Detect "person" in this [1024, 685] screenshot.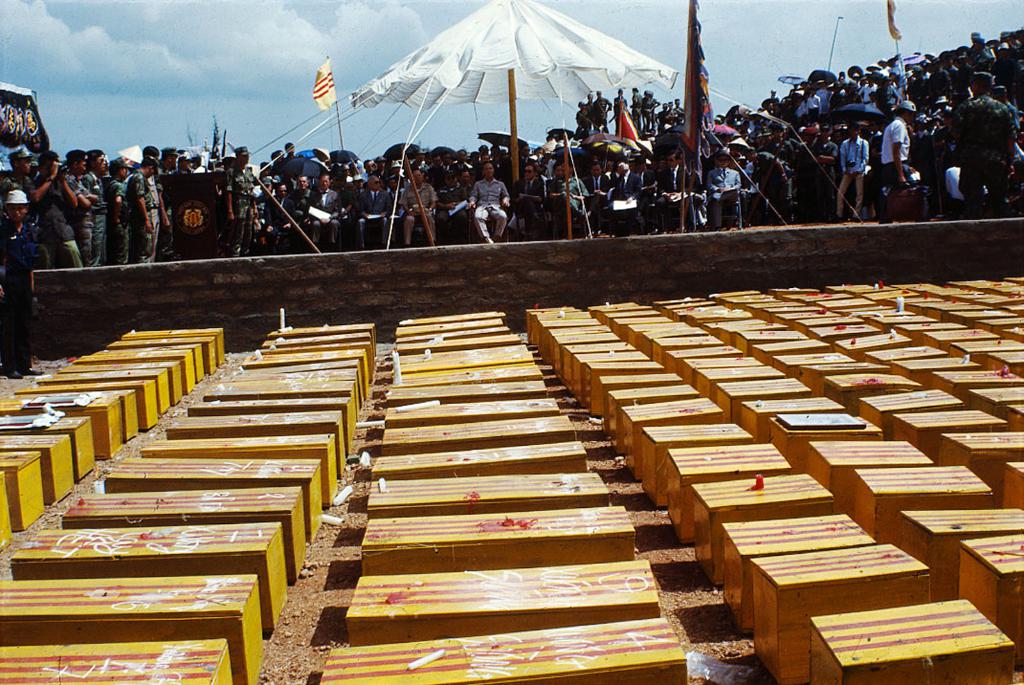
Detection: (x1=950, y1=70, x2=1018, y2=219).
